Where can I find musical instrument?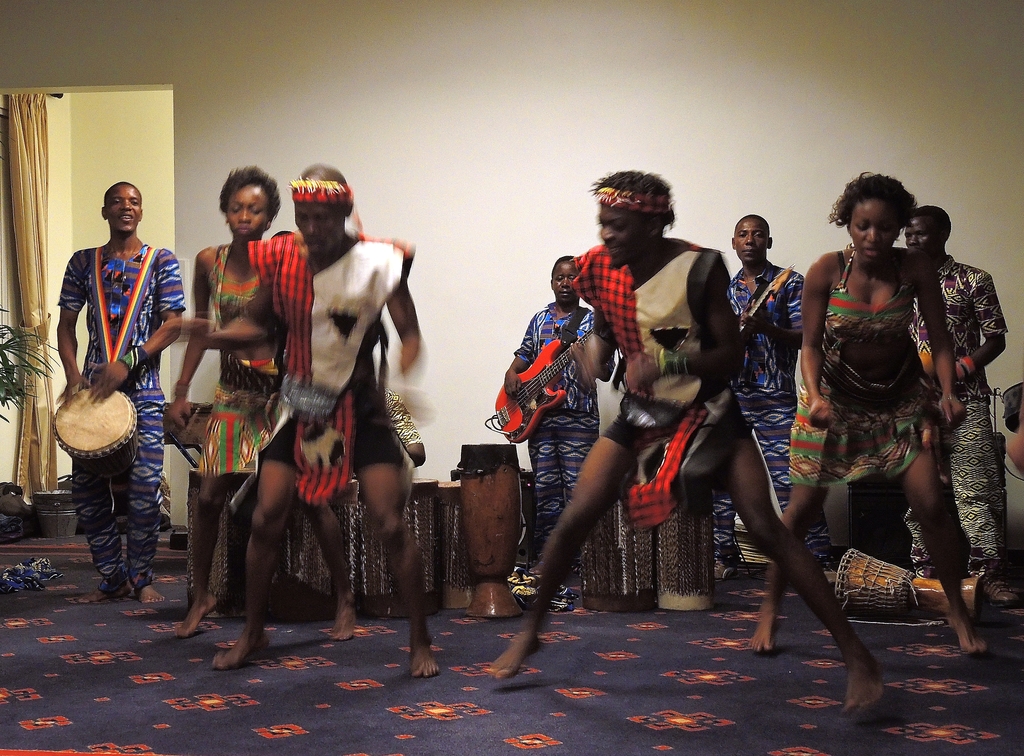
You can find it at <box>729,255,794,362</box>.
